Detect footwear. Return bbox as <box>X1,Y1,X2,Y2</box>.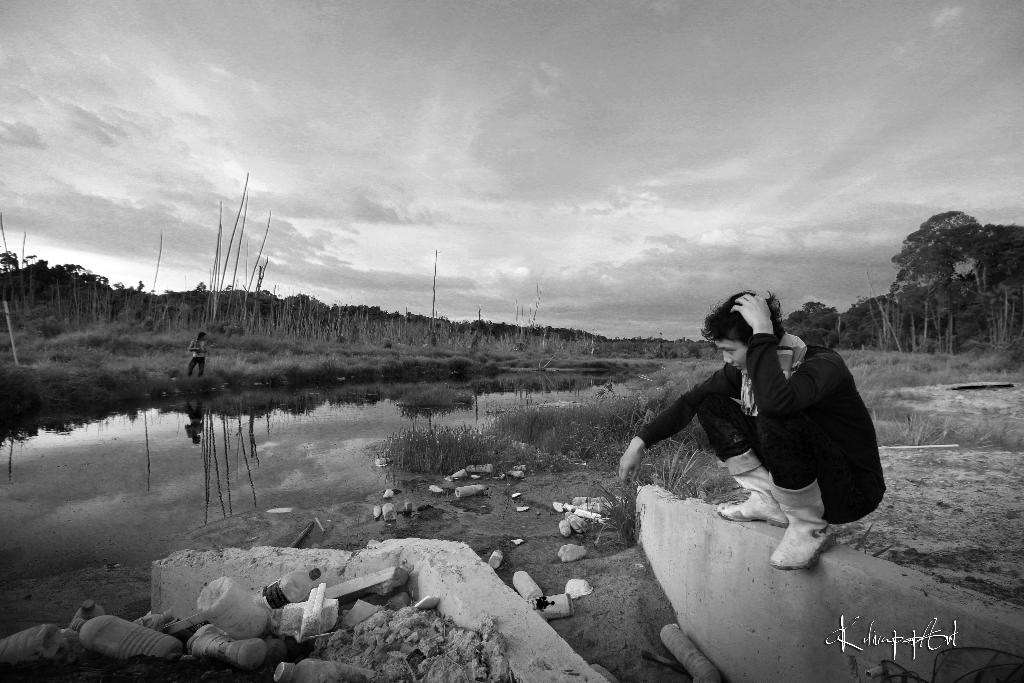
<box>771,520,842,573</box>.
